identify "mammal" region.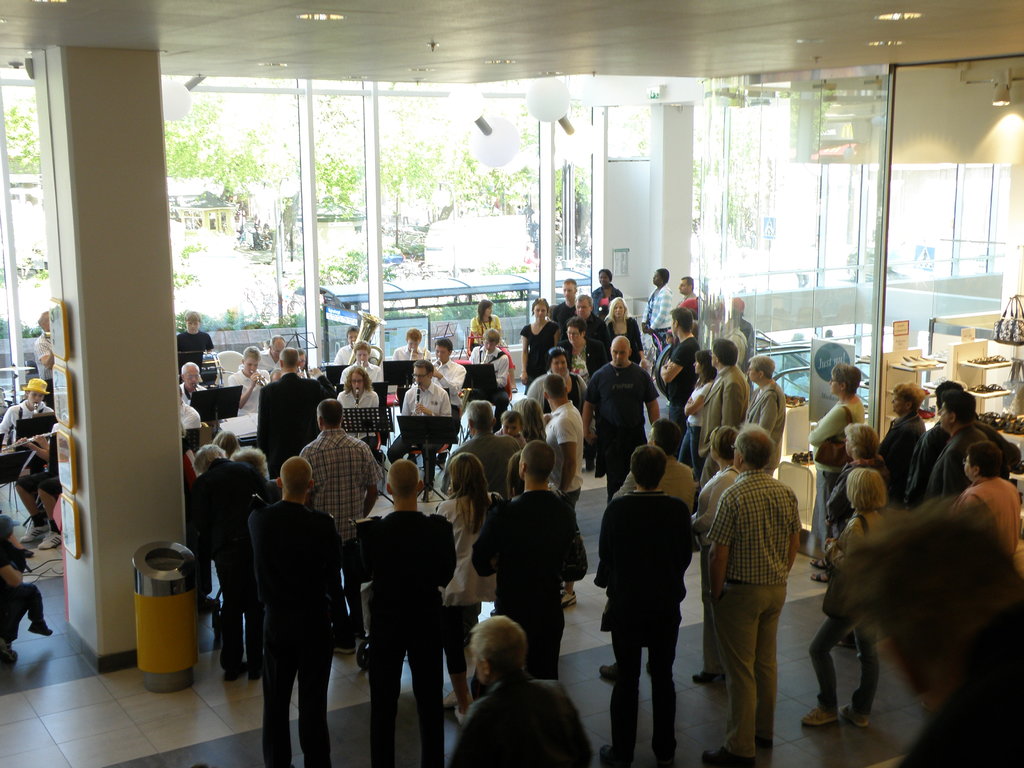
Region: pyautogui.locateOnScreen(825, 423, 890, 537).
